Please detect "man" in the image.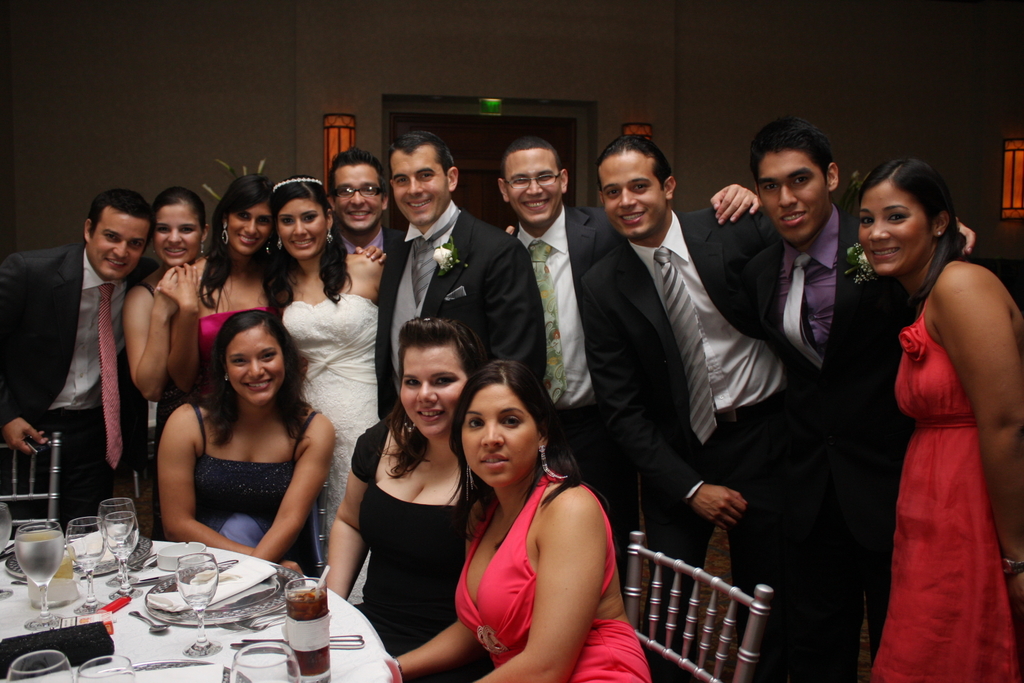
{"x1": 737, "y1": 118, "x2": 975, "y2": 682}.
